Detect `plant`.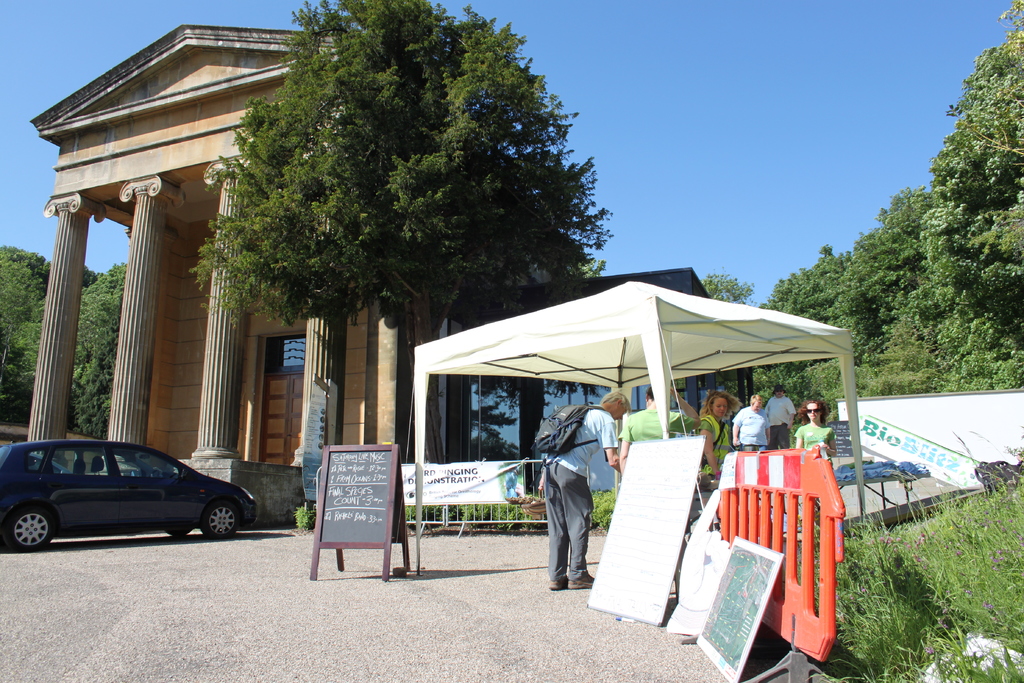
Detected at <bbox>587, 485, 617, 535</bbox>.
